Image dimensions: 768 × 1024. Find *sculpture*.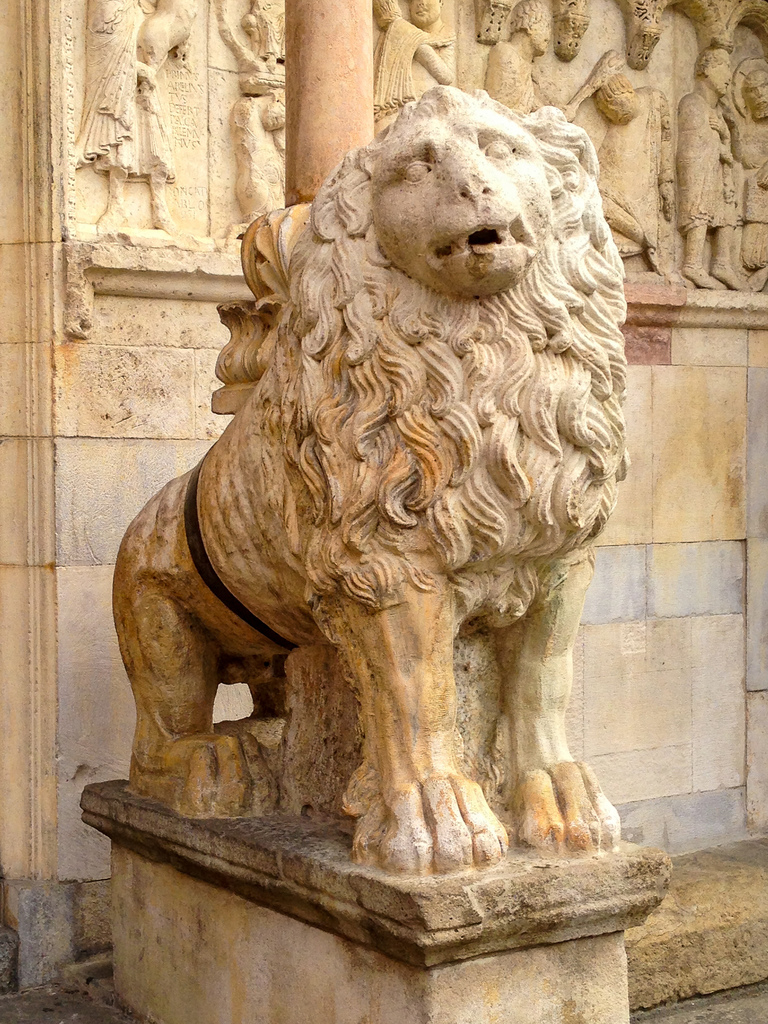
{"x1": 97, "y1": 106, "x2": 627, "y2": 922}.
